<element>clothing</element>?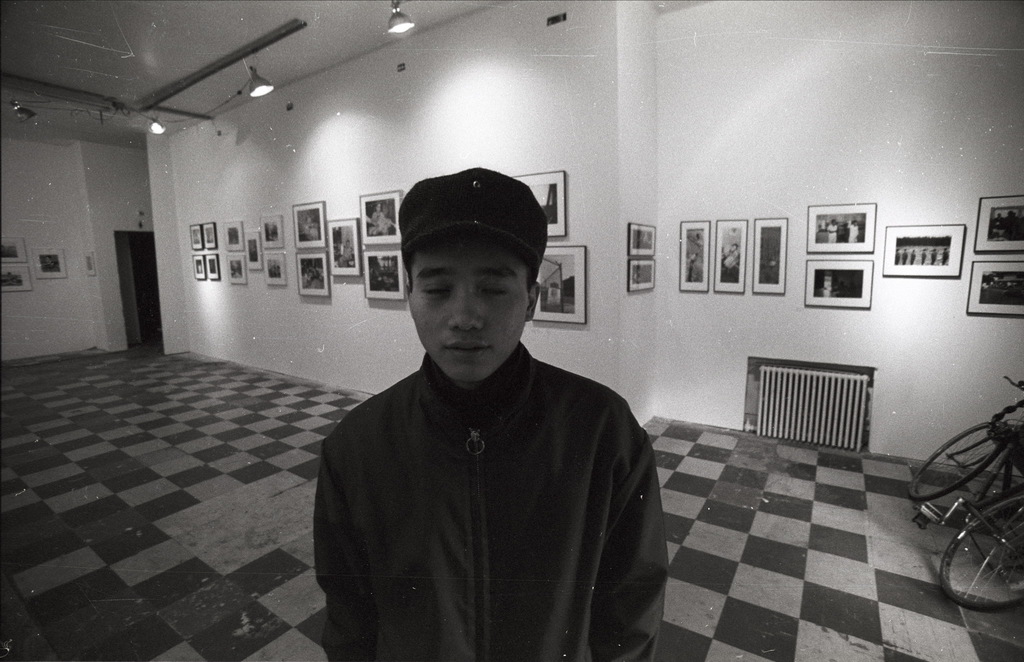
select_region(310, 218, 648, 625)
